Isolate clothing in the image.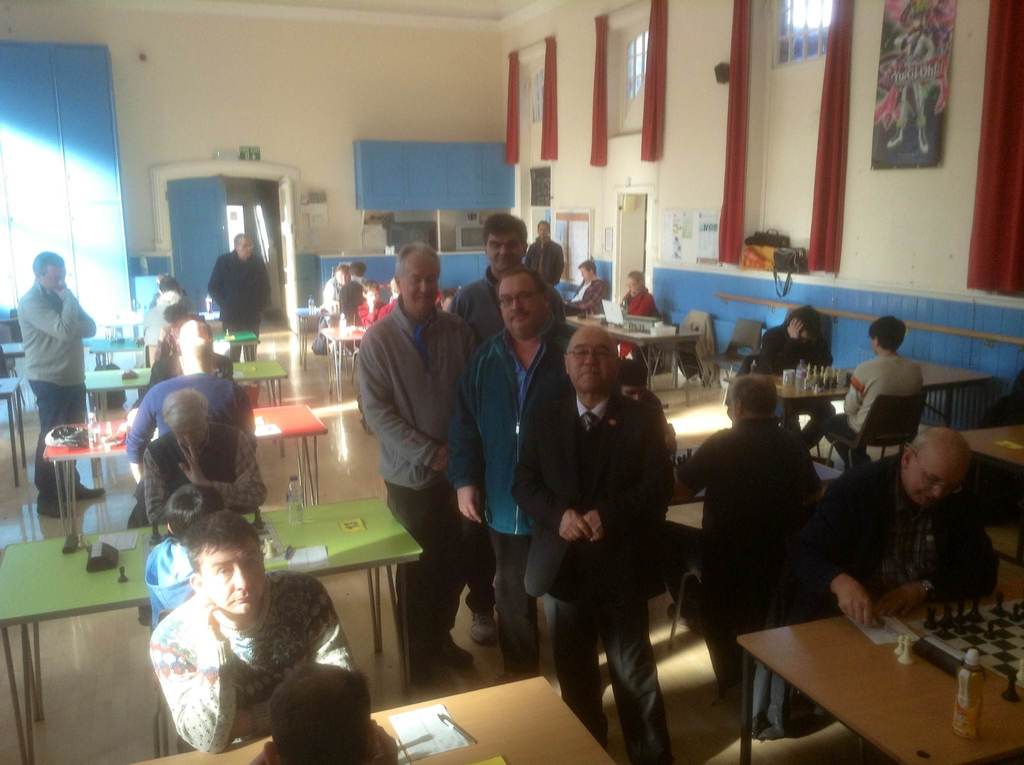
Isolated region: locate(513, 380, 668, 764).
